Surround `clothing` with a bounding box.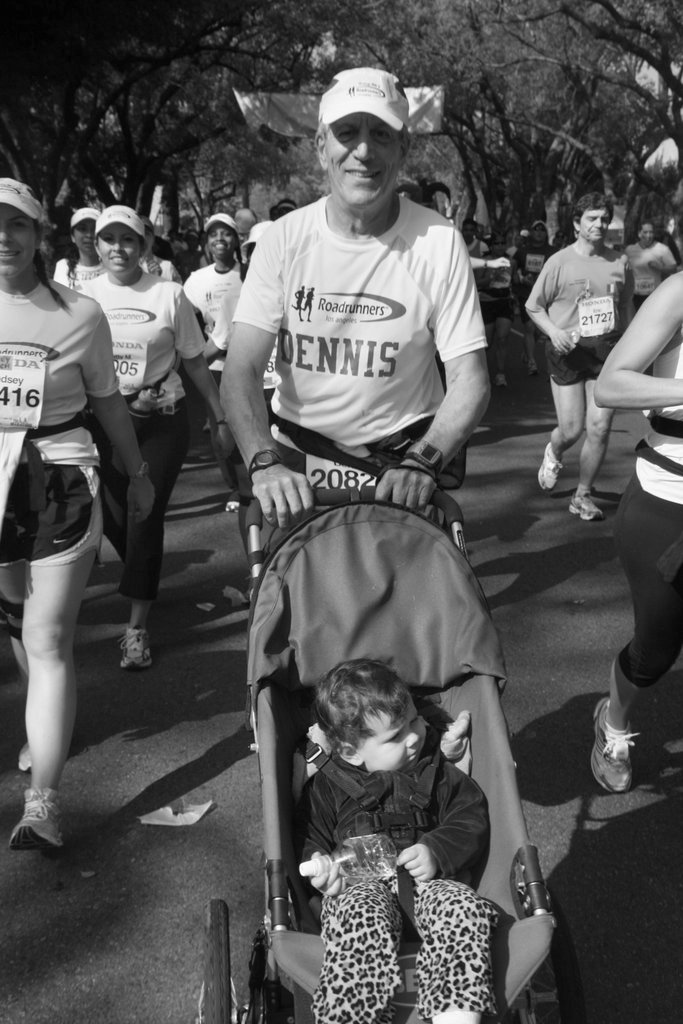
BBox(283, 748, 498, 1023).
